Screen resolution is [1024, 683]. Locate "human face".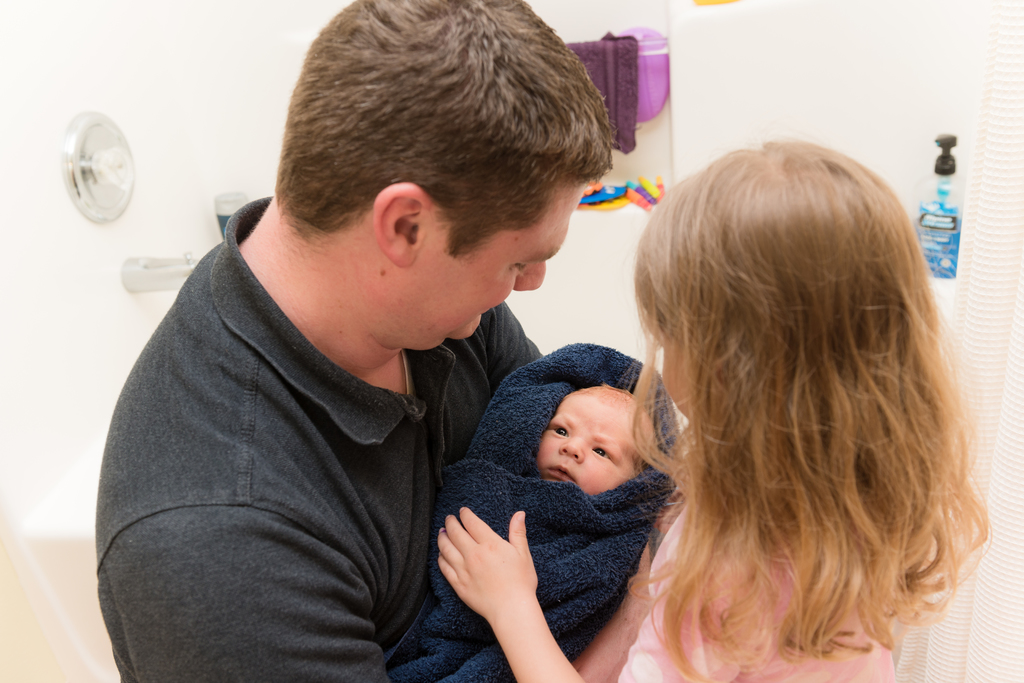
383:185:588:351.
